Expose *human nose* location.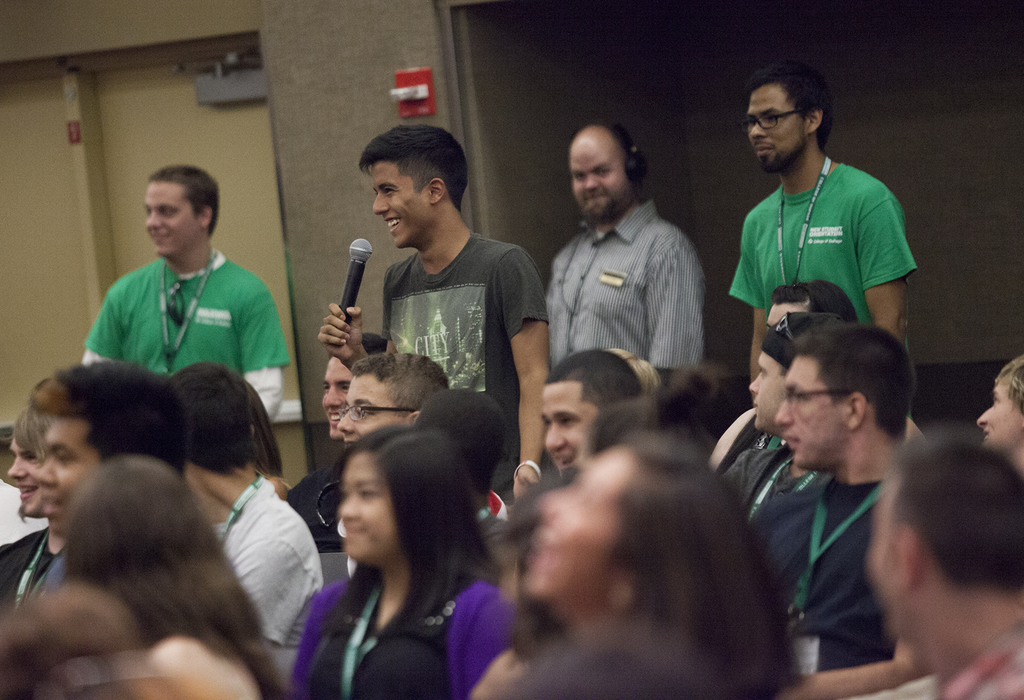
Exposed at bbox=[975, 407, 986, 427].
